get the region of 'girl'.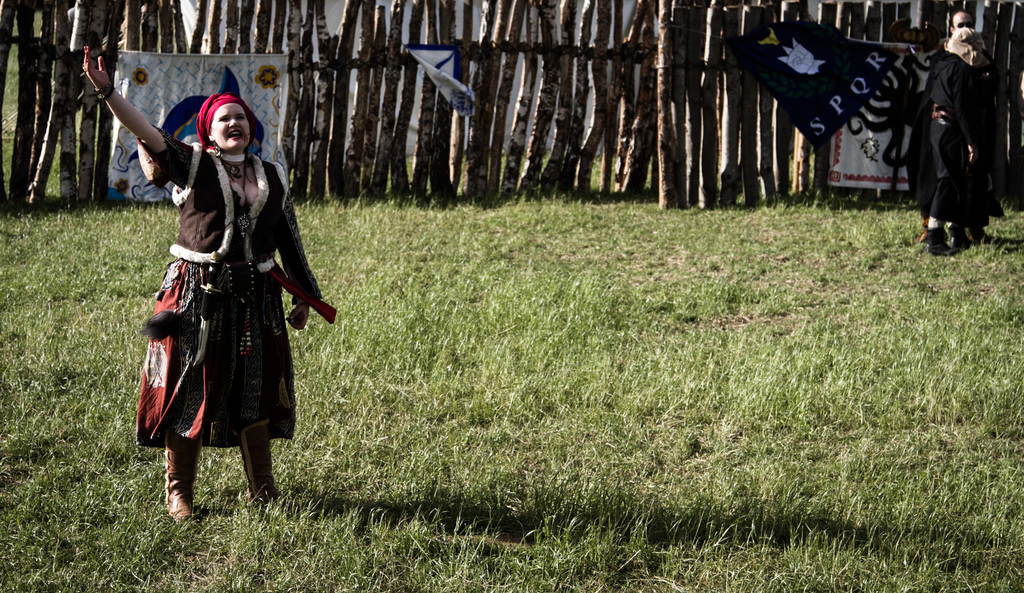
select_region(87, 29, 330, 534).
